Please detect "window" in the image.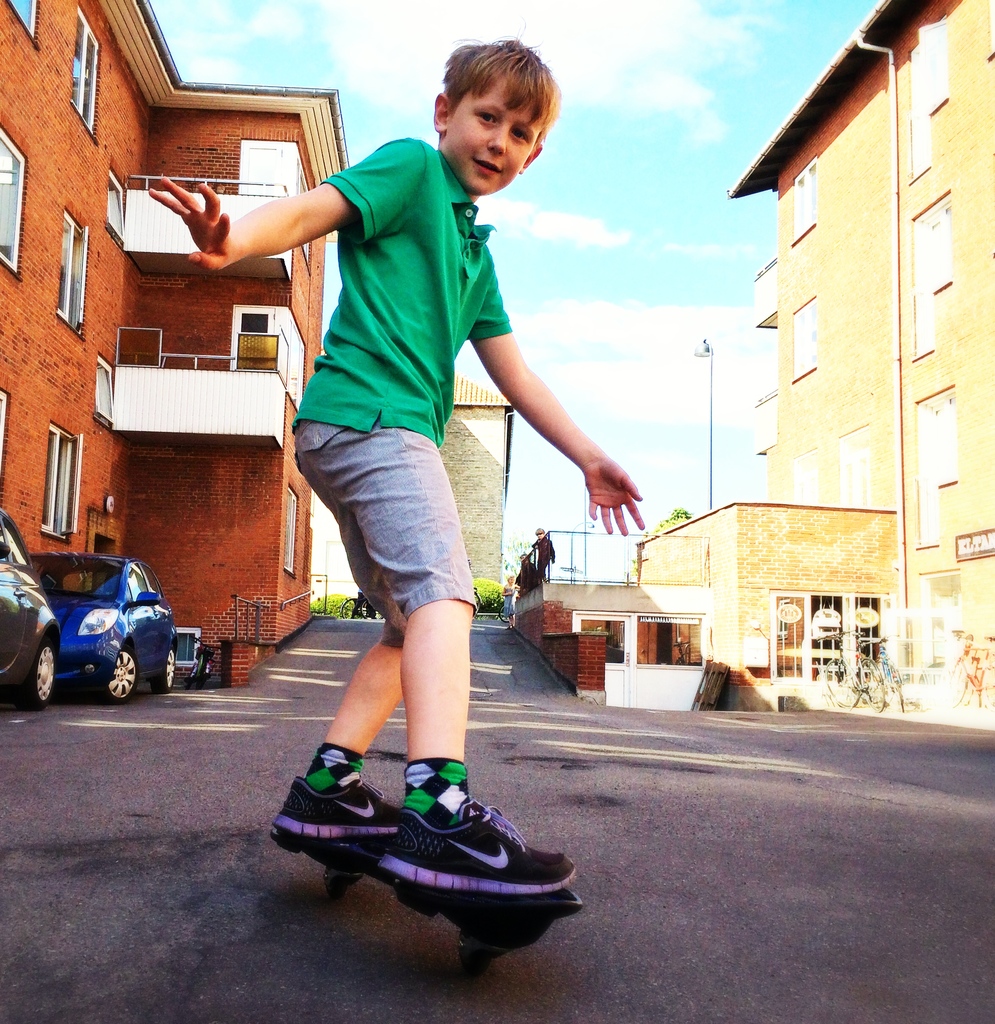
(282,486,300,575).
